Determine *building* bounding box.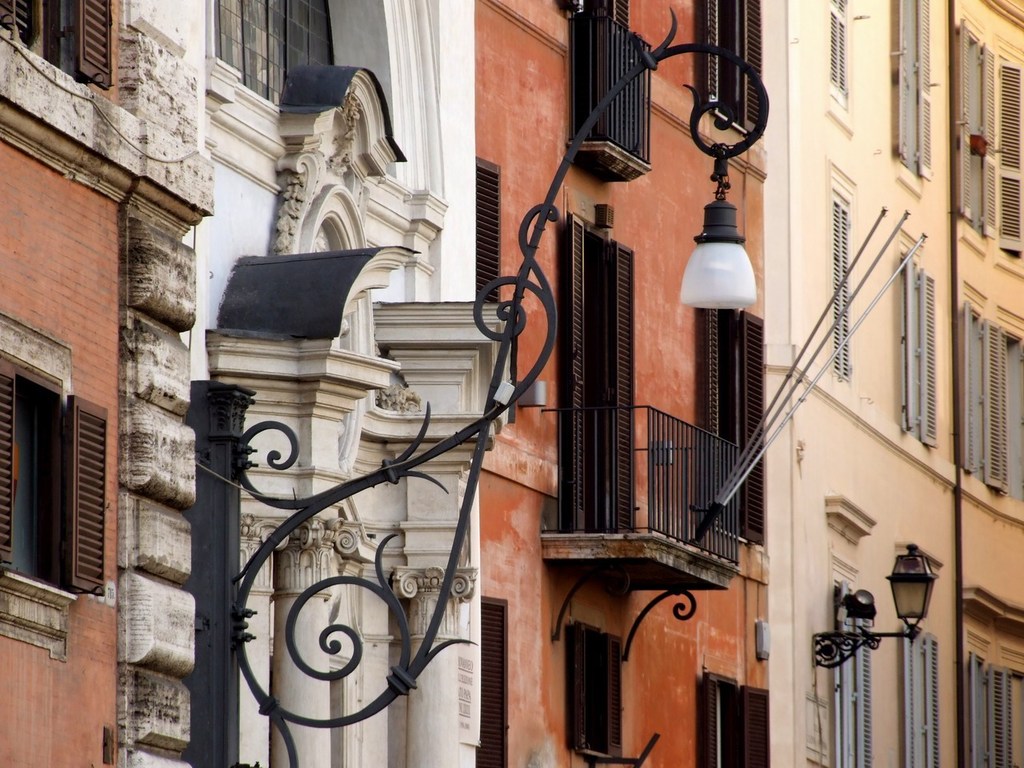
Determined: crop(473, 0, 770, 767).
